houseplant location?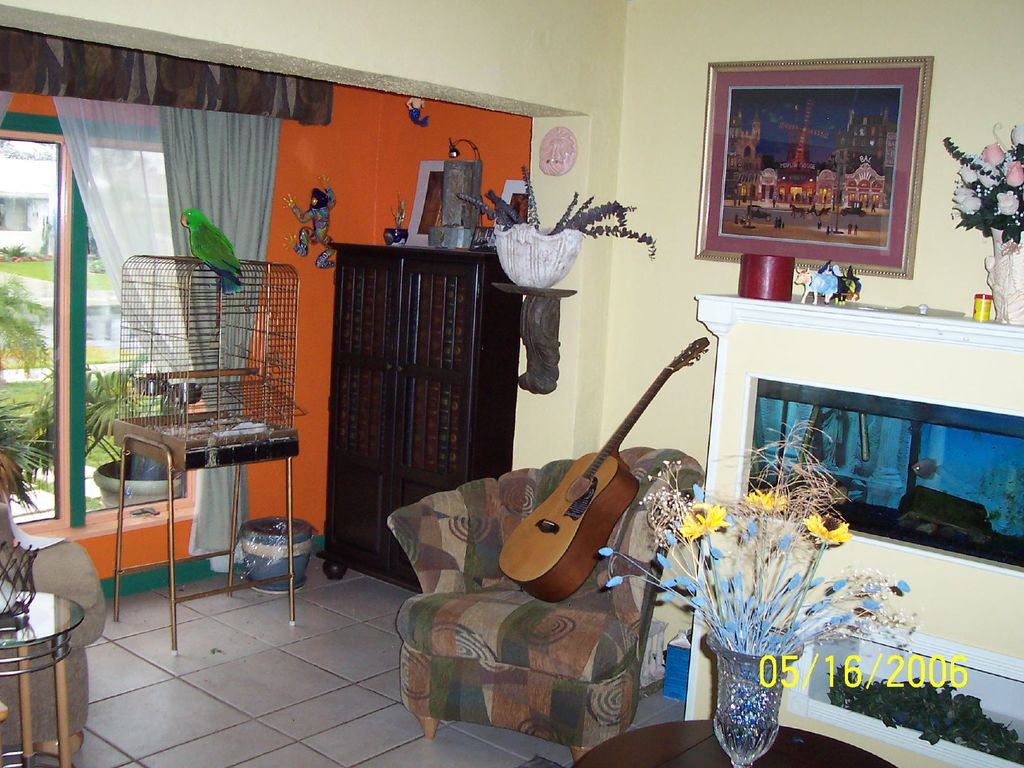
<region>44, 345, 206, 508</region>
